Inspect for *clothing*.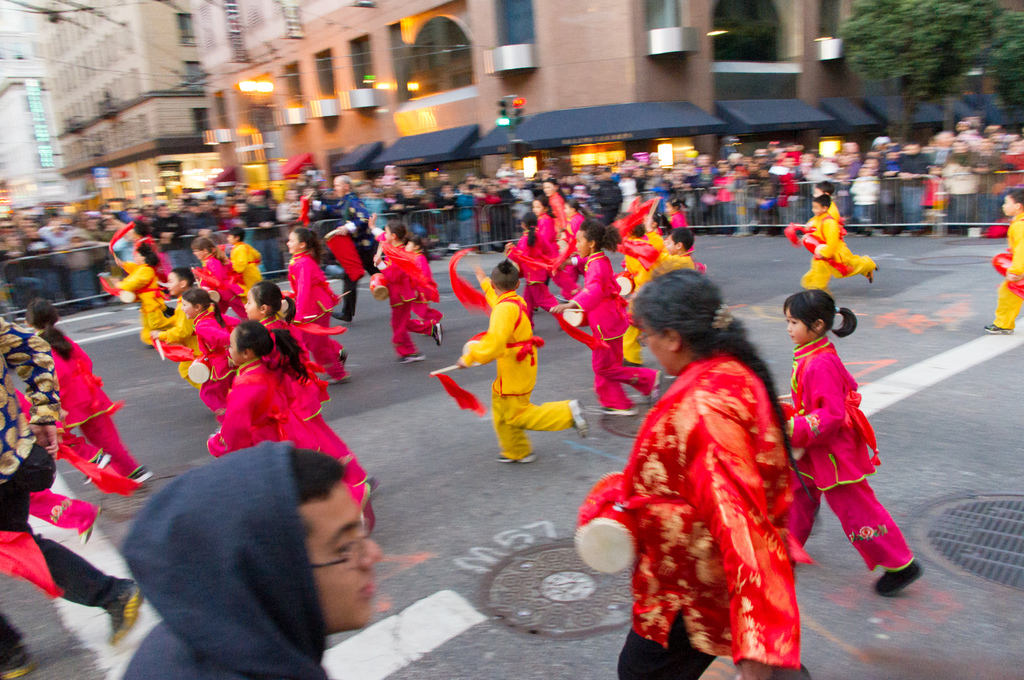
Inspection: x1=264 y1=317 x2=354 y2=399.
